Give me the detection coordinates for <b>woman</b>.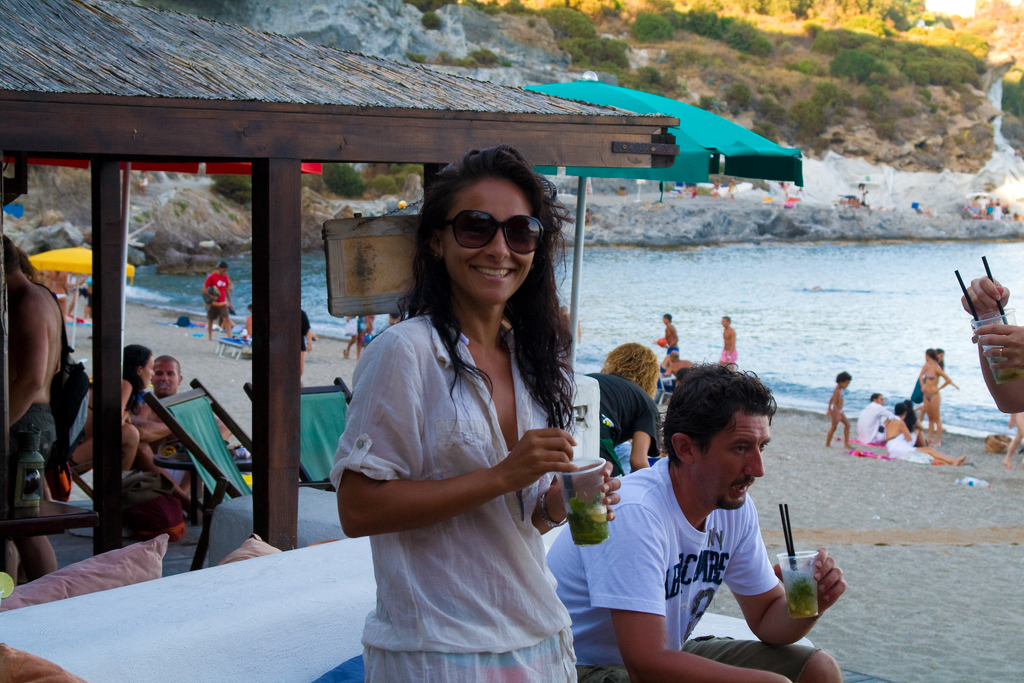
detection(68, 346, 154, 486).
